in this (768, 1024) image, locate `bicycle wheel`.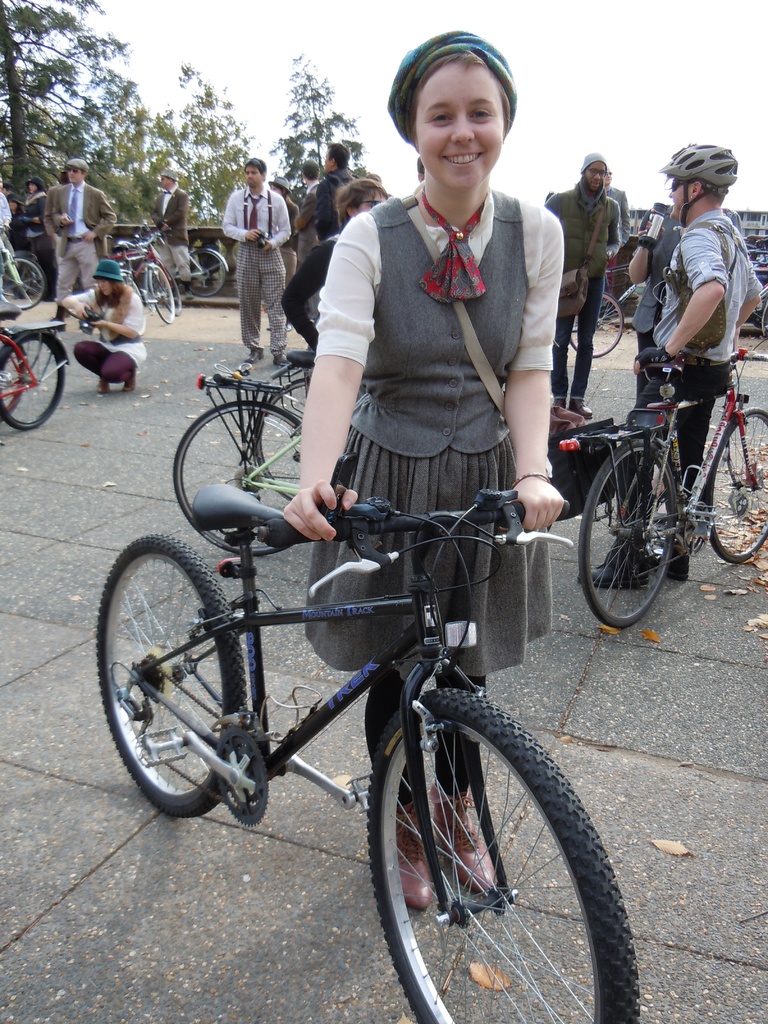
Bounding box: (x1=358, y1=665, x2=643, y2=1017).
